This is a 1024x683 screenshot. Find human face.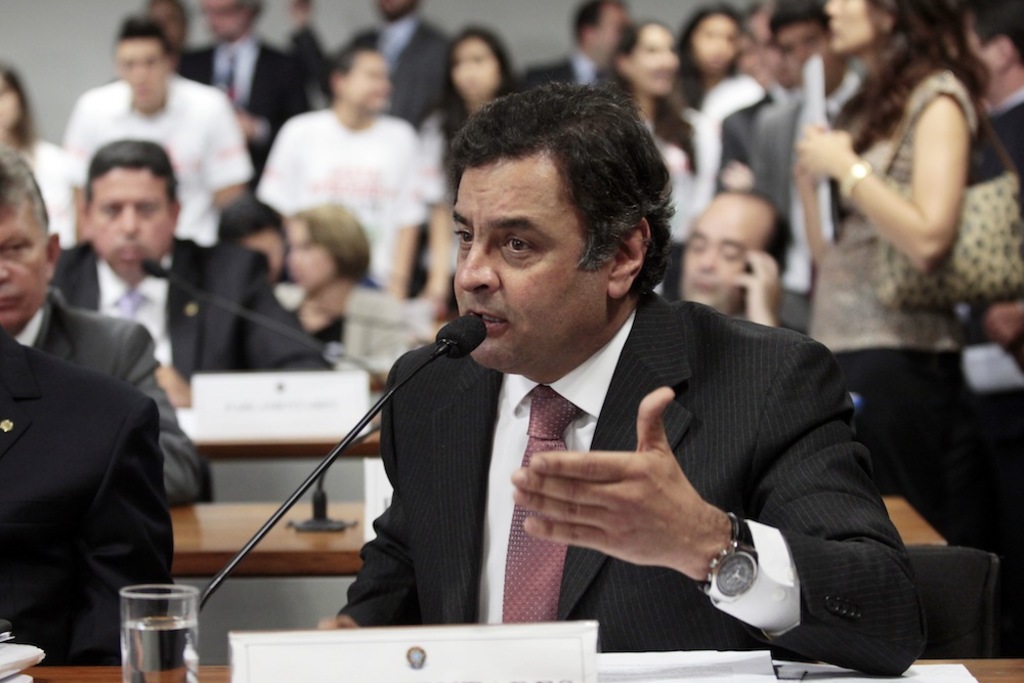
Bounding box: x1=621 y1=28 x2=688 y2=100.
